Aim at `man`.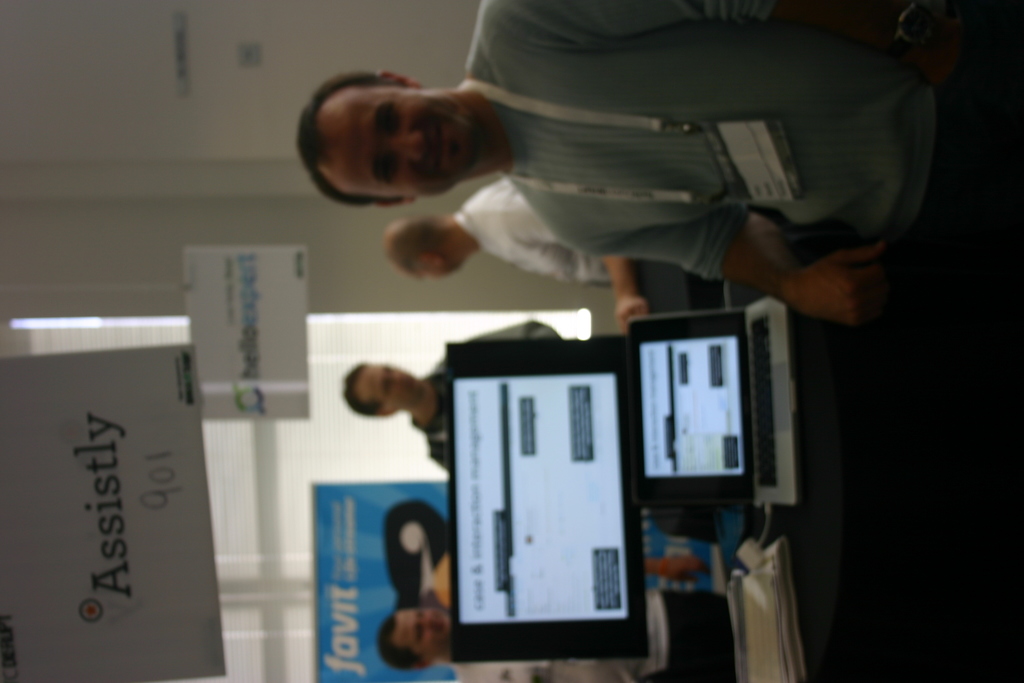
Aimed at BBox(341, 317, 566, 491).
